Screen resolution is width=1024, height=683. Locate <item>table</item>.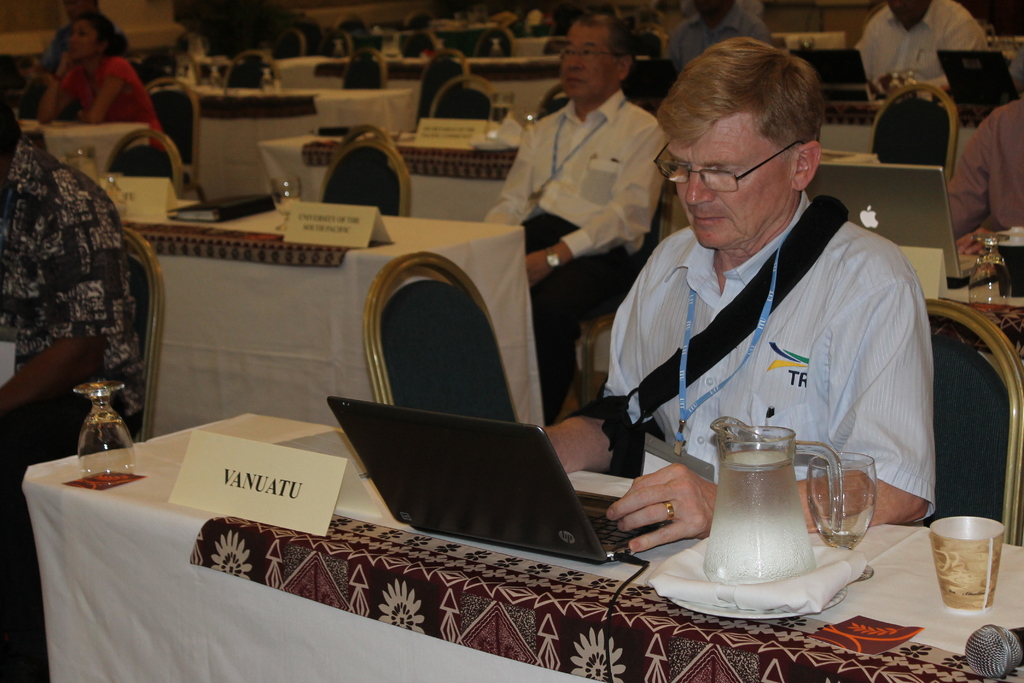
locate(254, 131, 531, 210).
